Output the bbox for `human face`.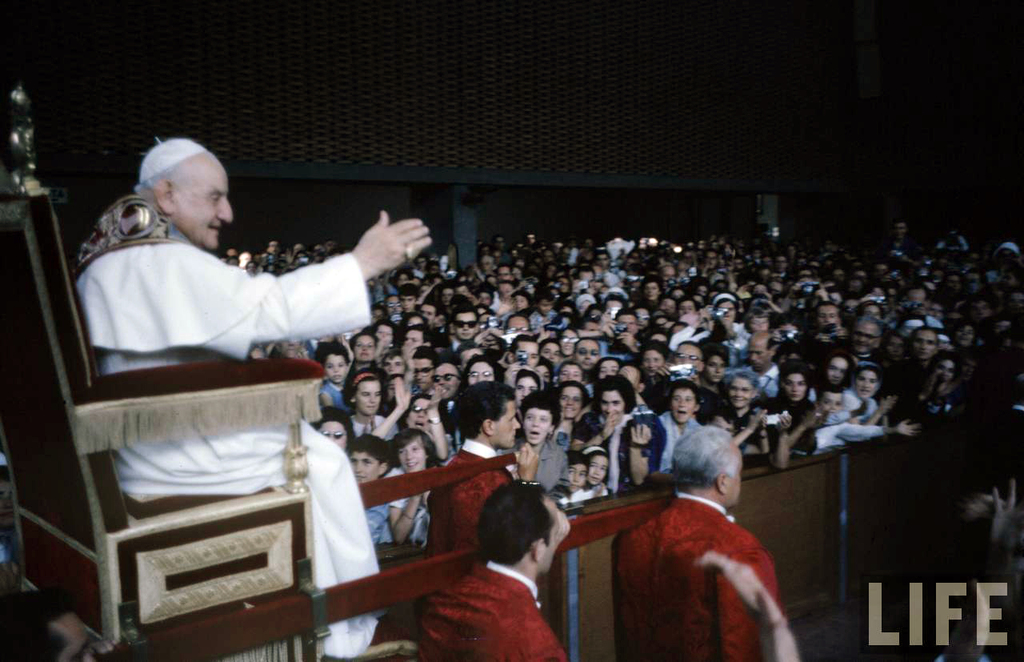
556,387,582,419.
